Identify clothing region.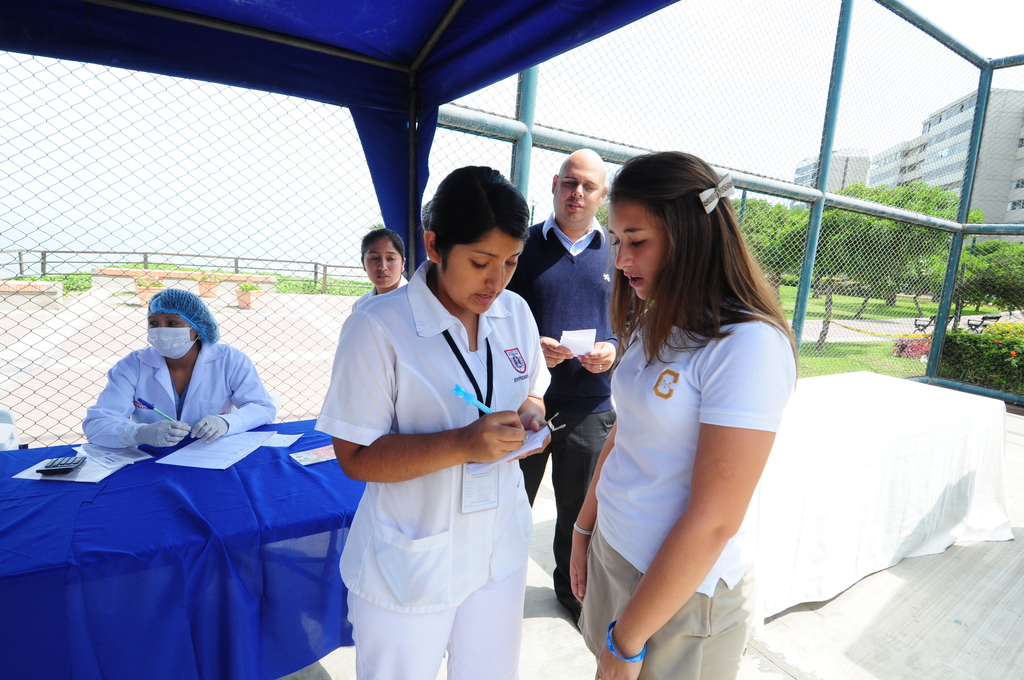
Region: select_region(74, 334, 269, 464).
